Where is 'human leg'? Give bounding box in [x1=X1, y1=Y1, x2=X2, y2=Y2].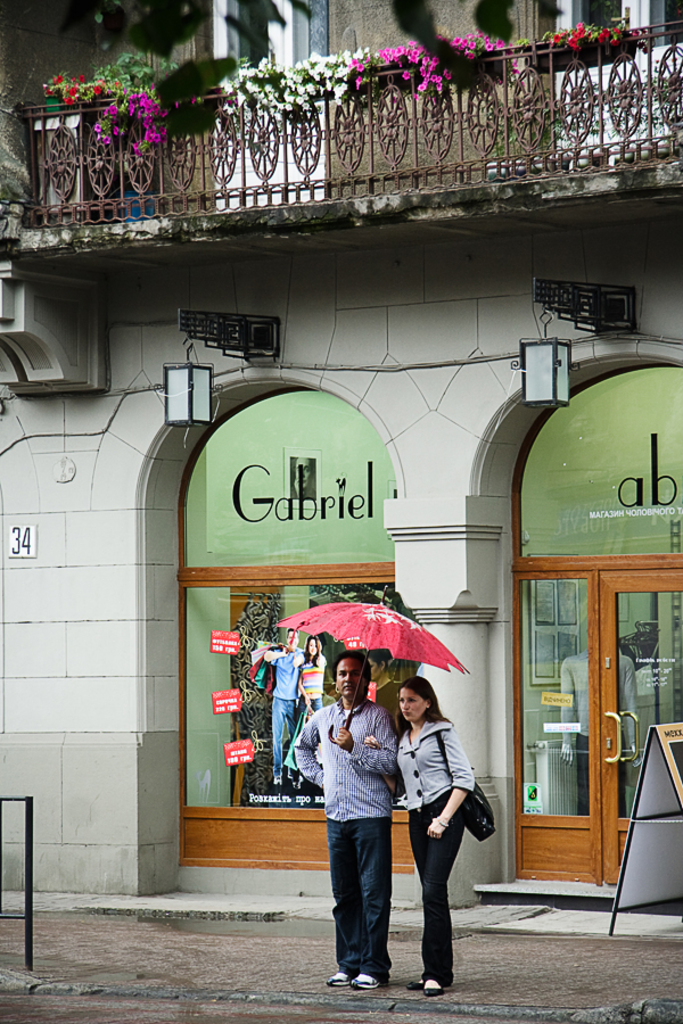
[x1=412, y1=802, x2=470, y2=992].
